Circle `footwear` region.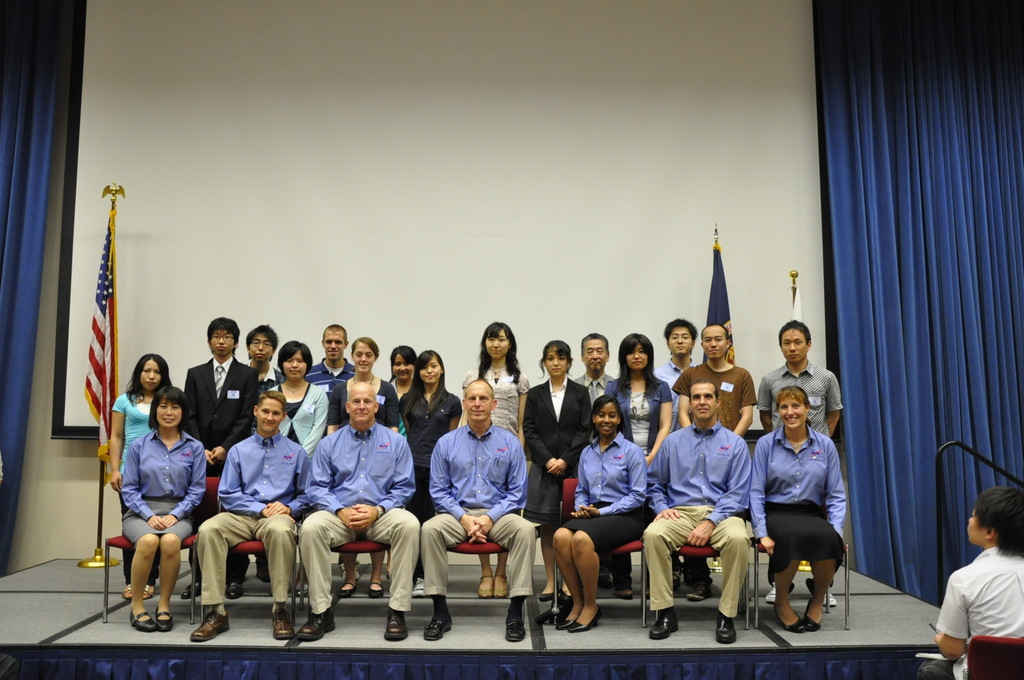
Region: <region>337, 576, 362, 601</region>.
